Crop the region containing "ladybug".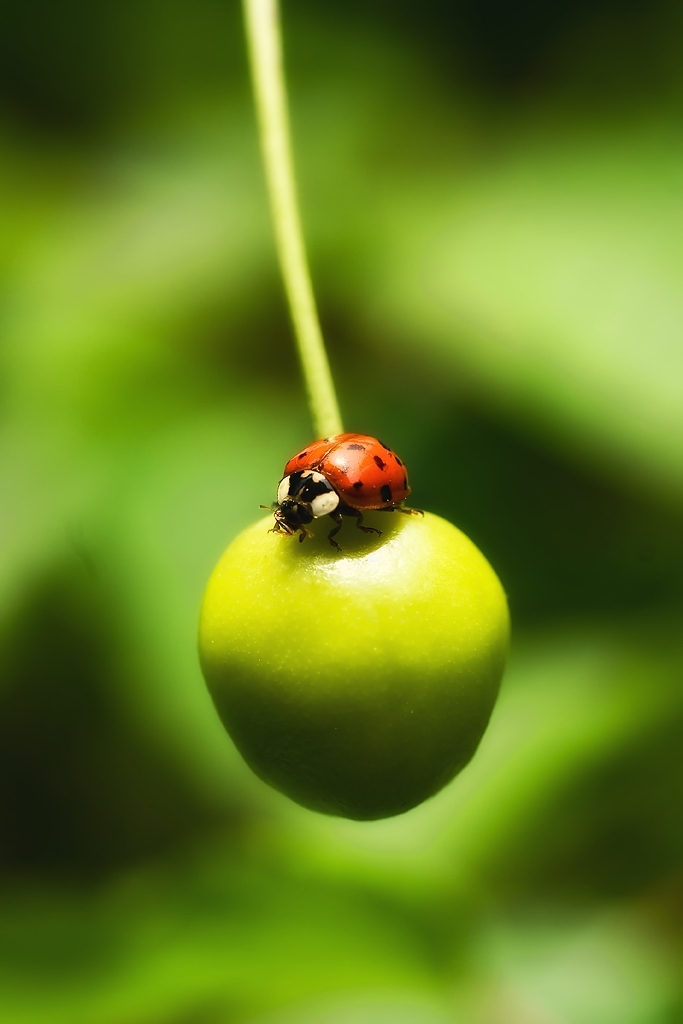
Crop region: detection(257, 432, 426, 546).
